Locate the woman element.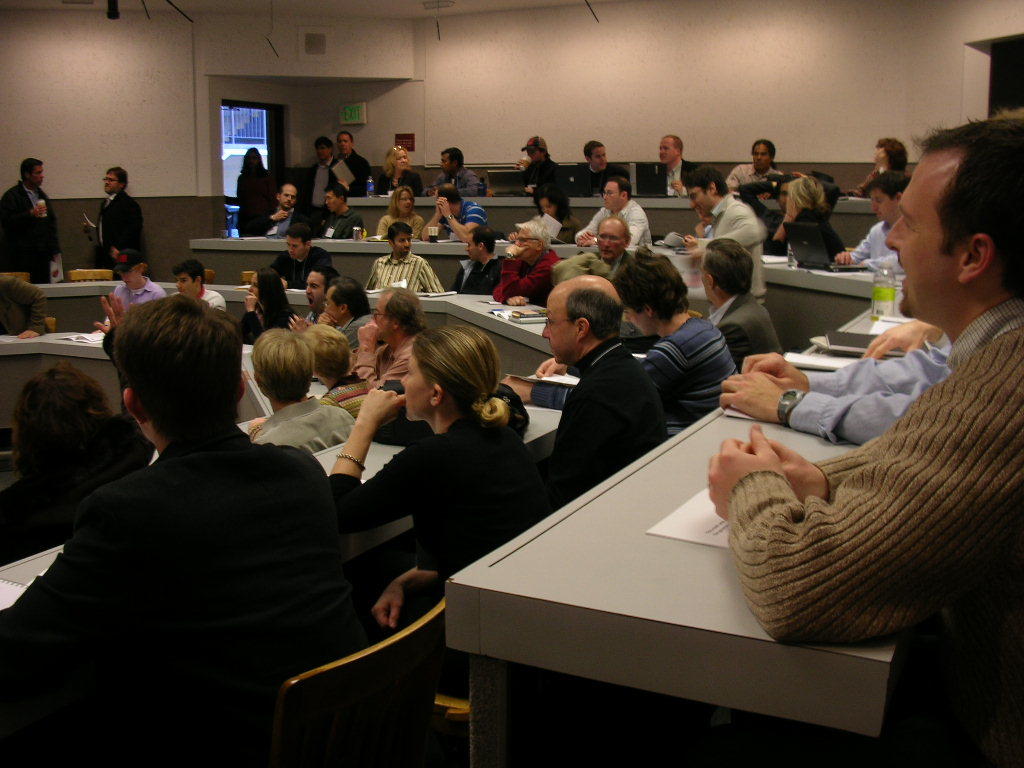
Element bbox: box=[856, 128, 913, 195].
